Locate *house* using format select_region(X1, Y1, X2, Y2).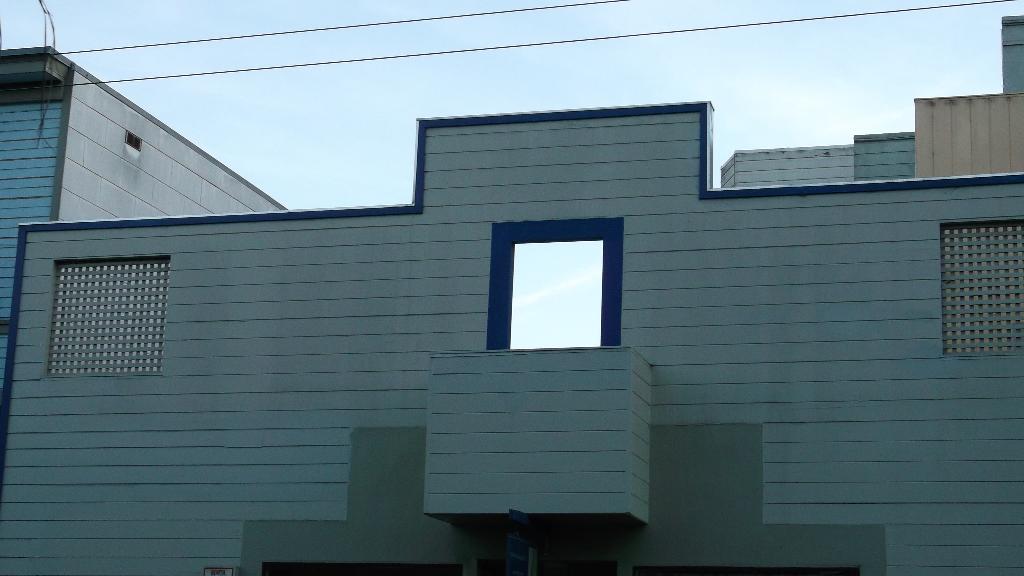
select_region(3, 63, 1023, 558).
